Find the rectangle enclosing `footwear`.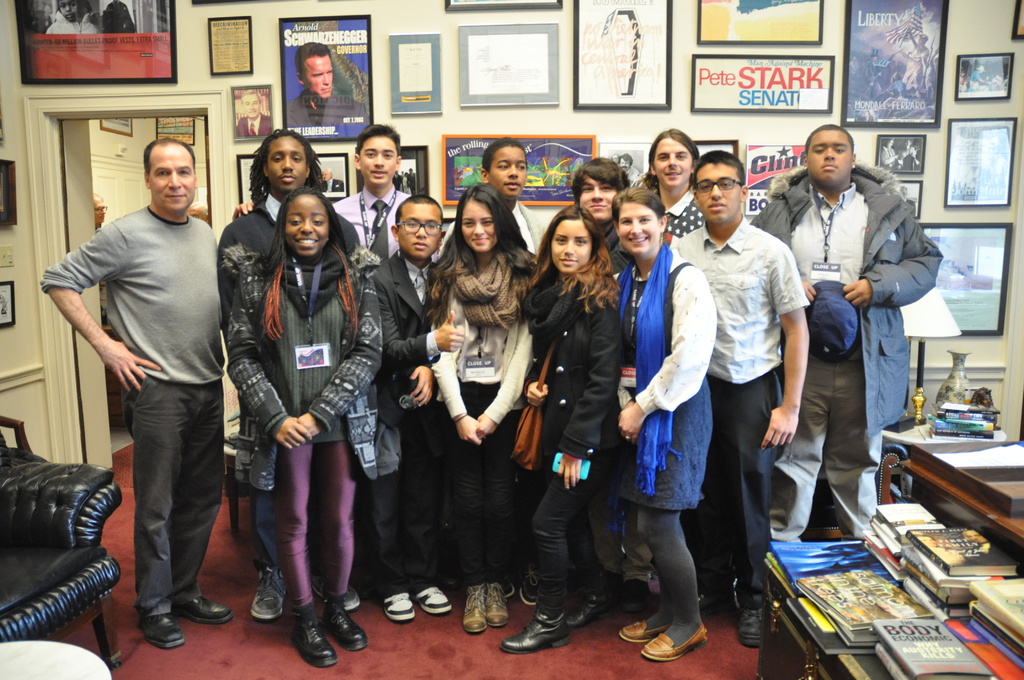
x1=617, y1=615, x2=672, y2=642.
